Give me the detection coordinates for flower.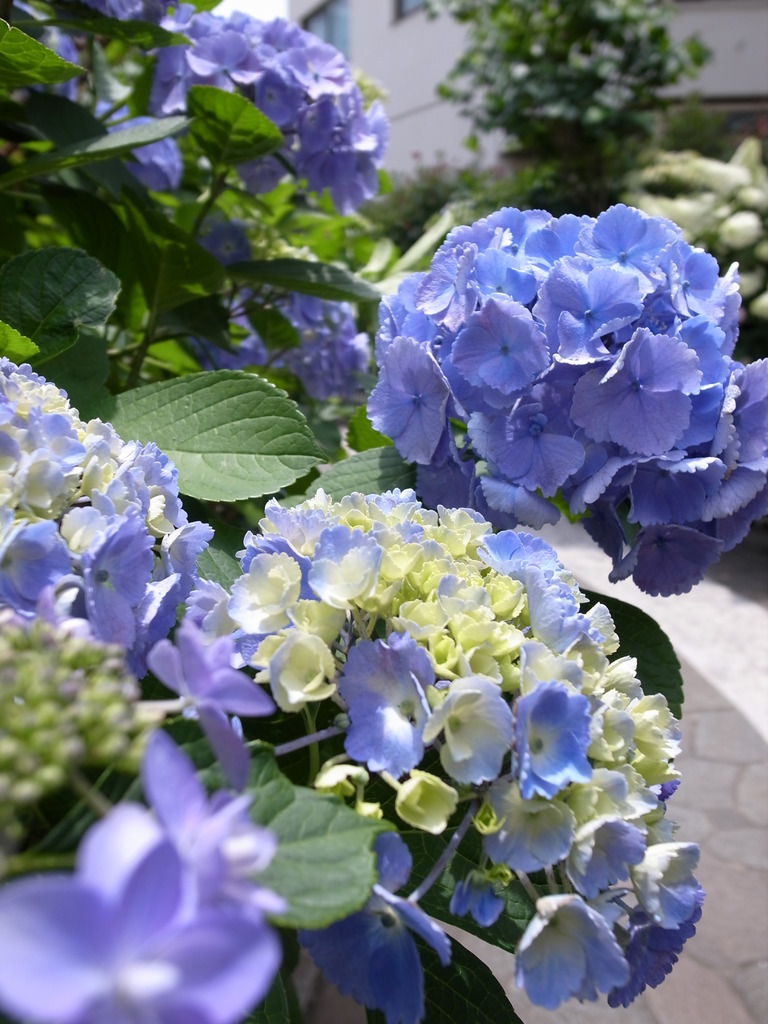
l=285, t=825, r=470, b=1023.
